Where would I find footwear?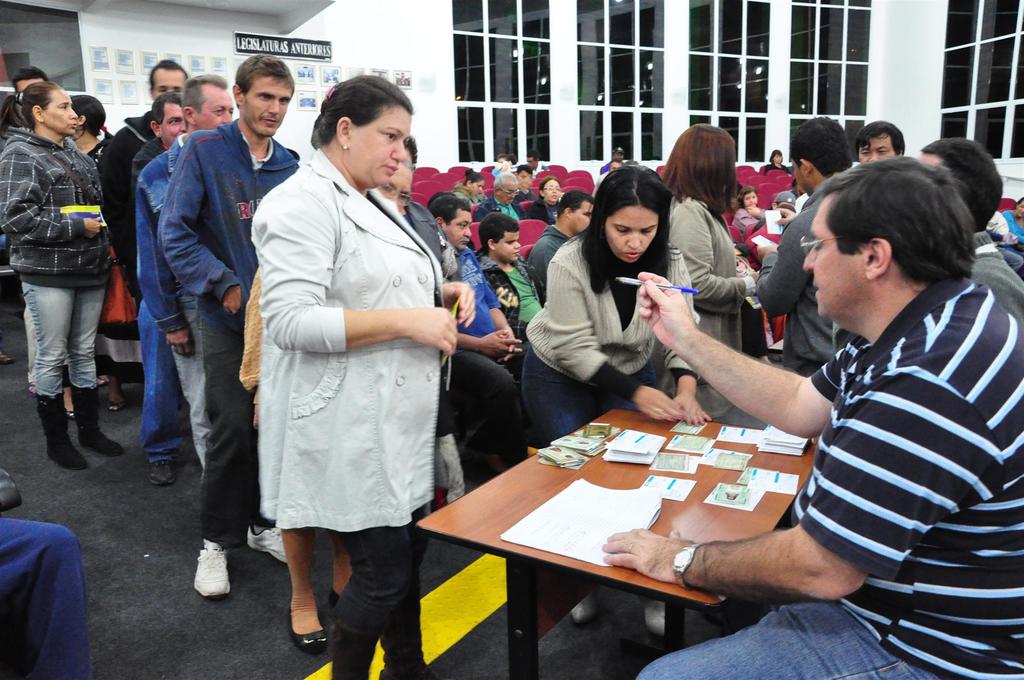
At [left=147, top=454, right=181, bottom=490].
